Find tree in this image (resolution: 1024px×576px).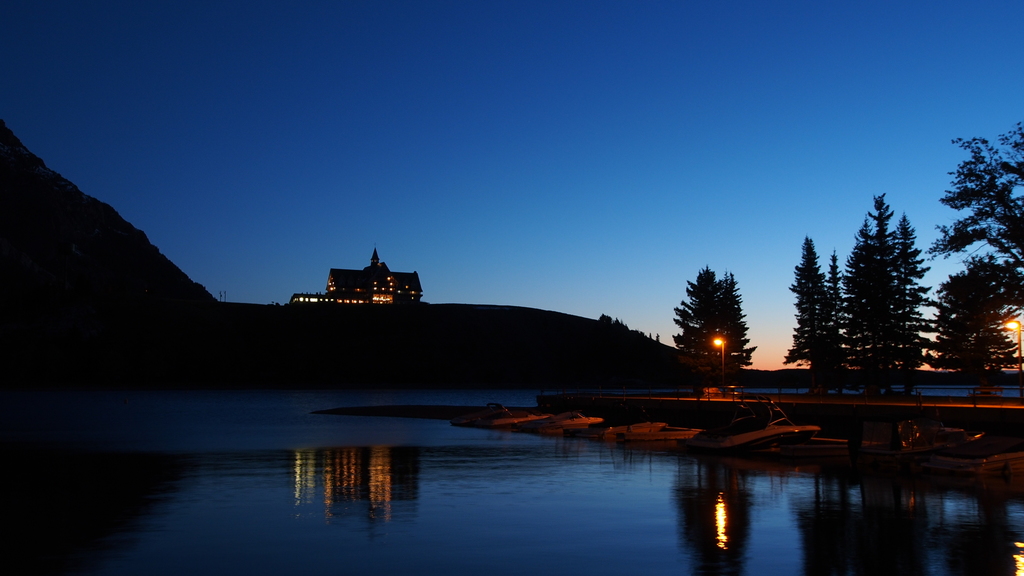
rect(668, 264, 717, 352).
